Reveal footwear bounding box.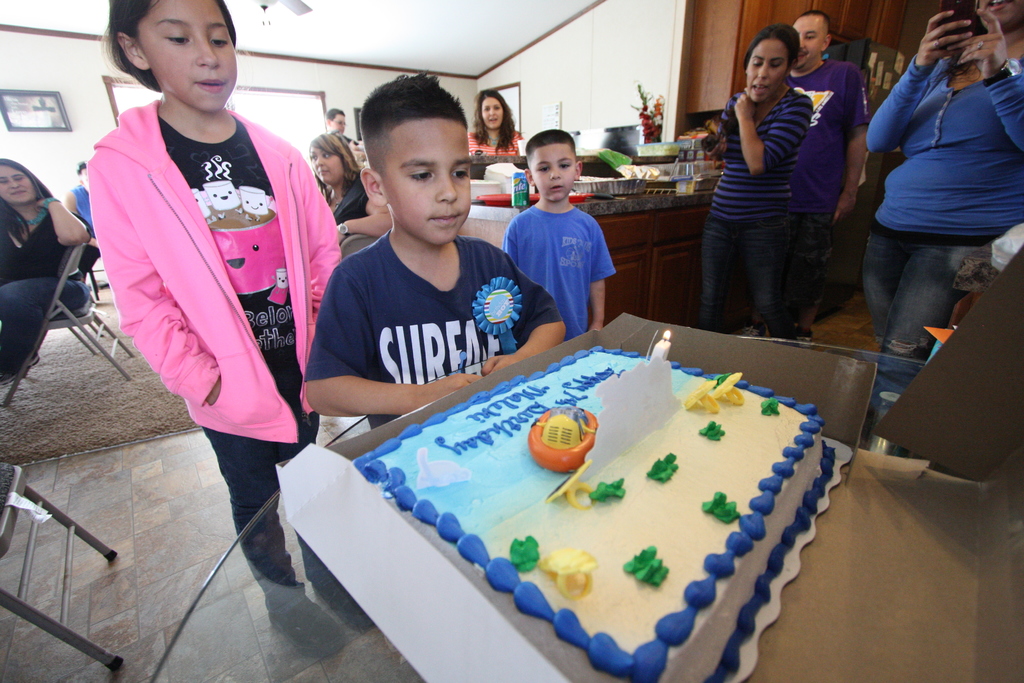
Revealed: Rect(793, 328, 812, 342).
